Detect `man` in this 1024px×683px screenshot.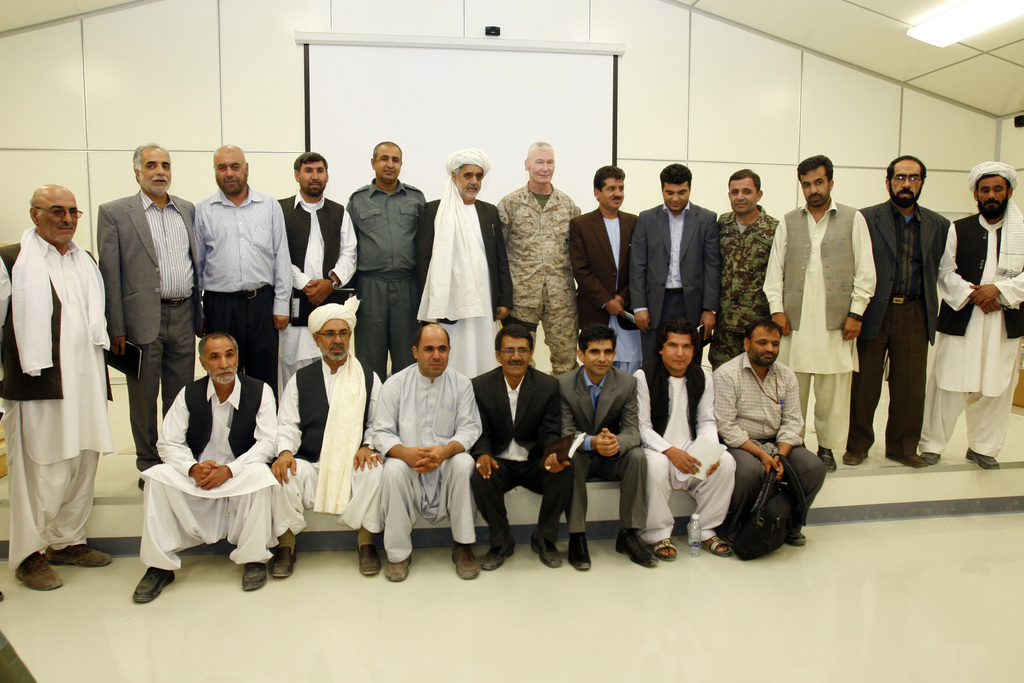
Detection: [703, 169, 780, 375].
